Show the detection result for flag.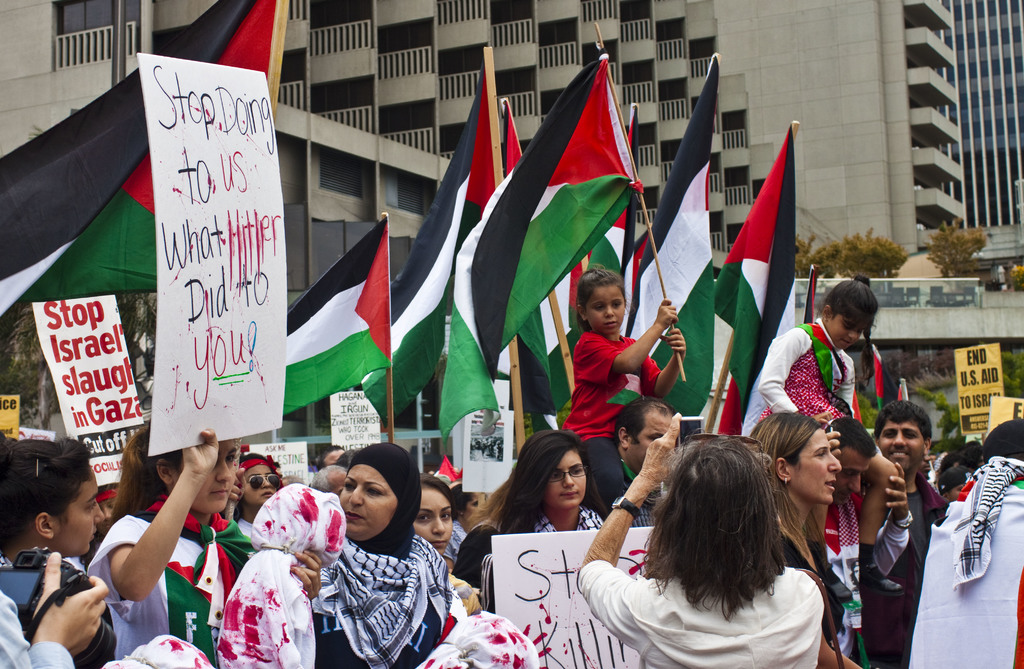
[589, 93, 636, 274].
